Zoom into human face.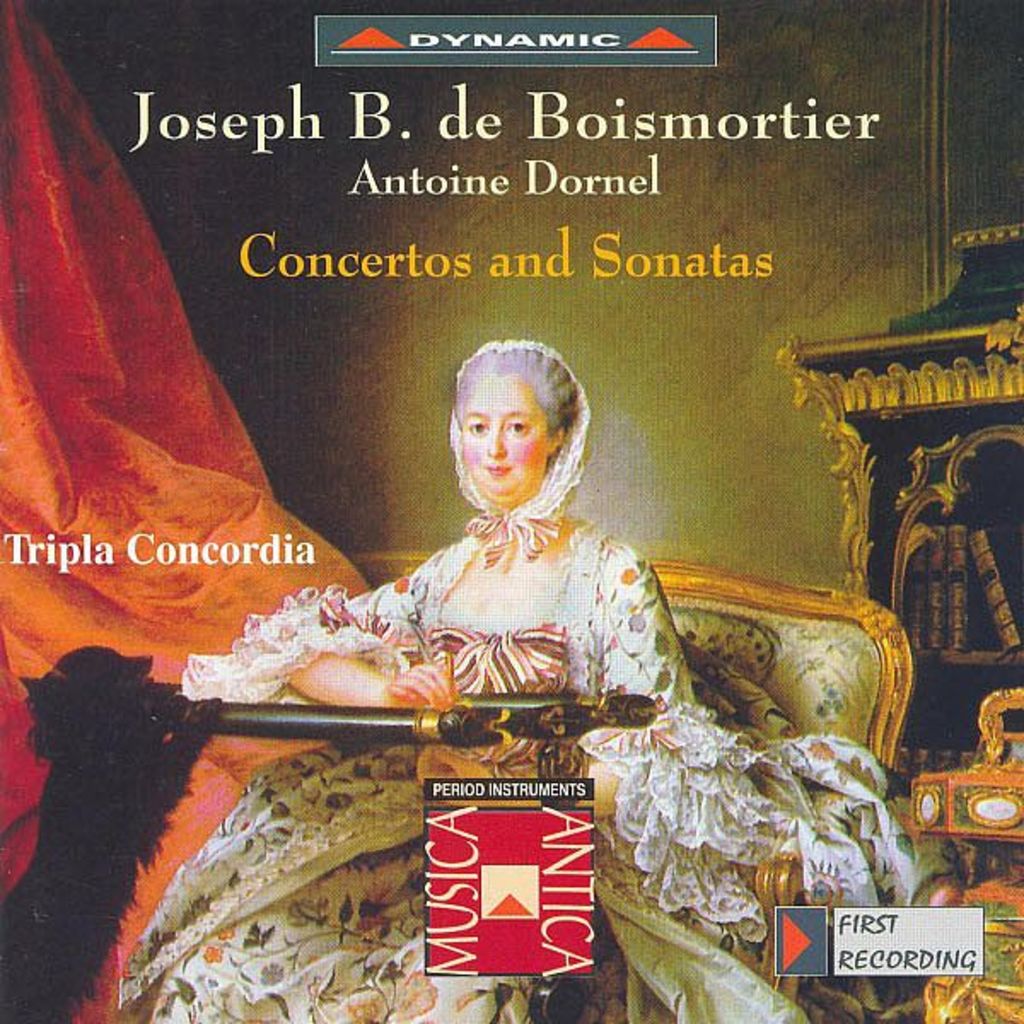
Zoom target: x1=461 y1=375 x2=551 y2=507.
